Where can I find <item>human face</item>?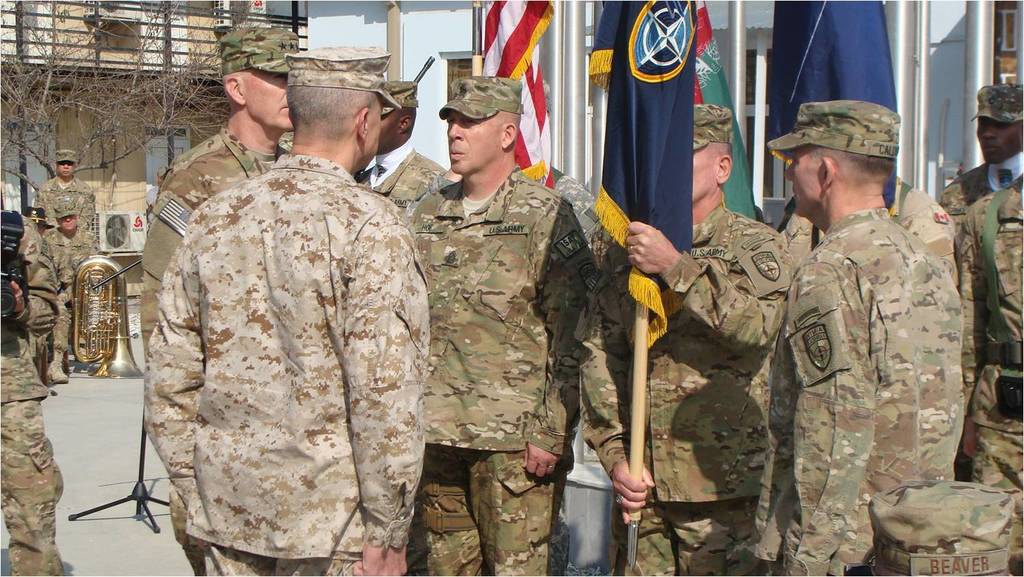
You can find it at region(60, 162, 73, 182).
